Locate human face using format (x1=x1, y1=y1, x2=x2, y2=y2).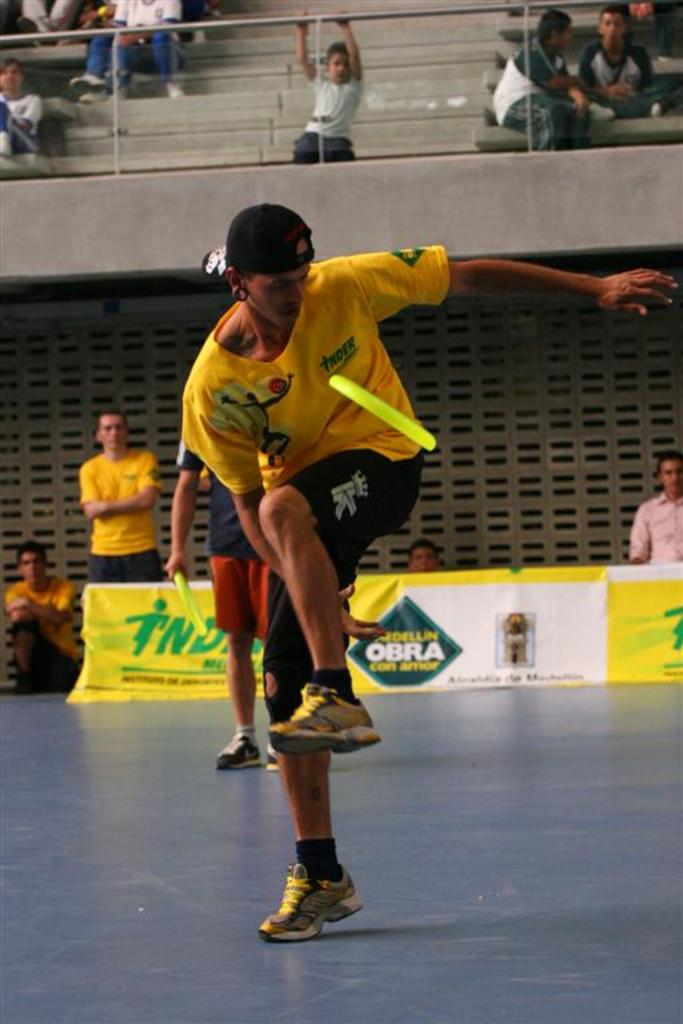
(x1=251, y1=263, x2=308, y2=328).
